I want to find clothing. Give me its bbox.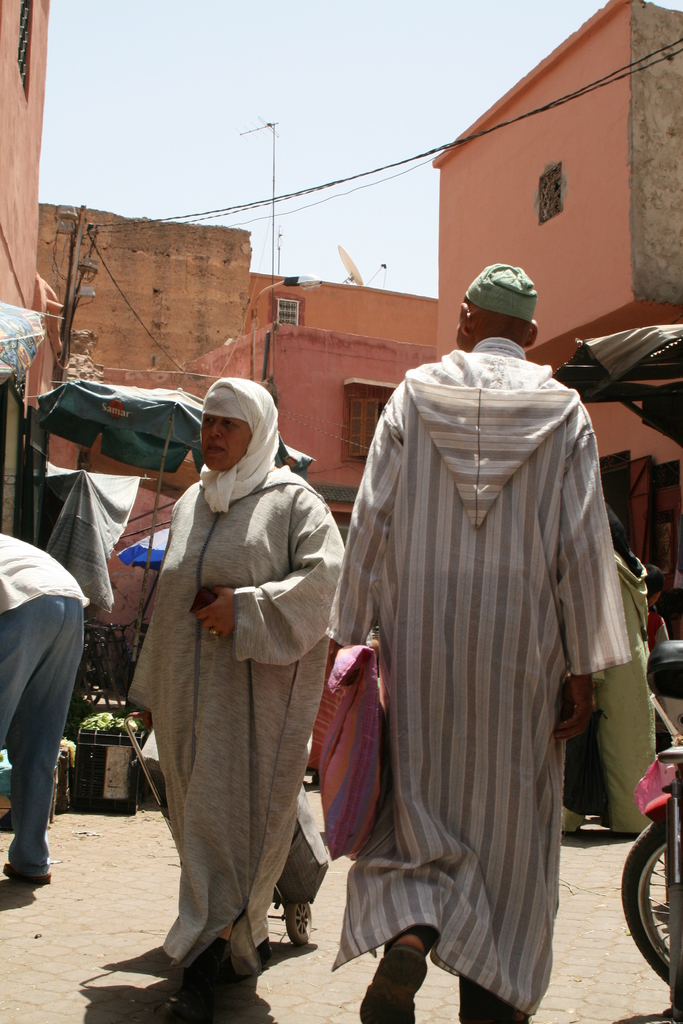
bbox=(333, 305, 649, 1005).
